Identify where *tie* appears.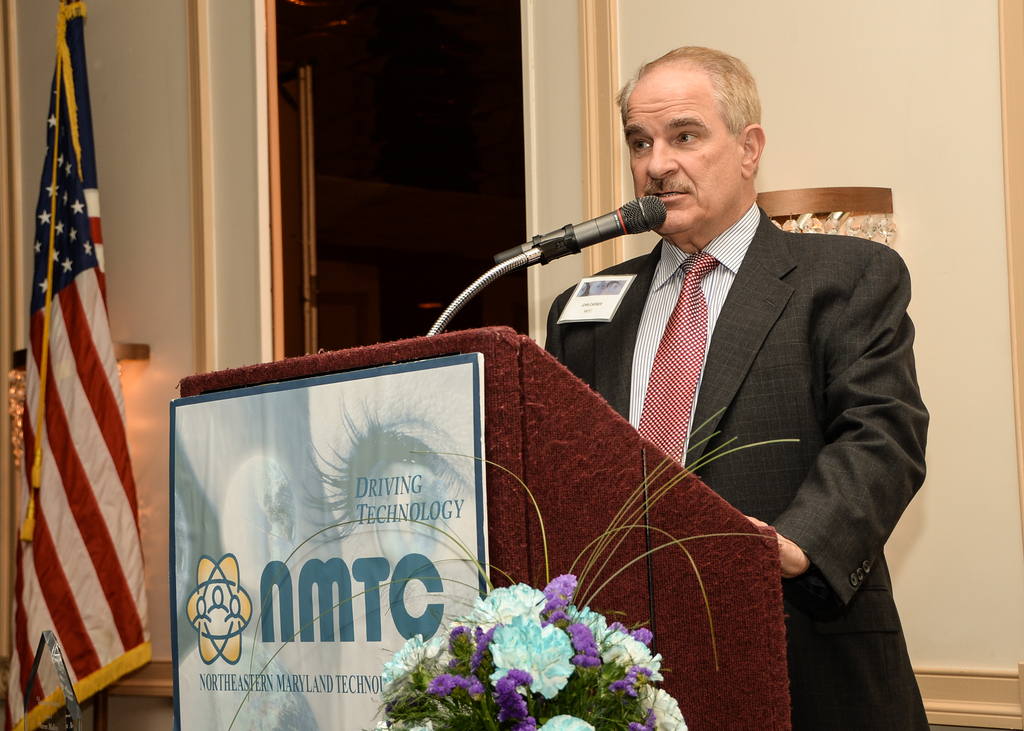
Appears at x1=635 y1=247 x2=717 y2=463.
